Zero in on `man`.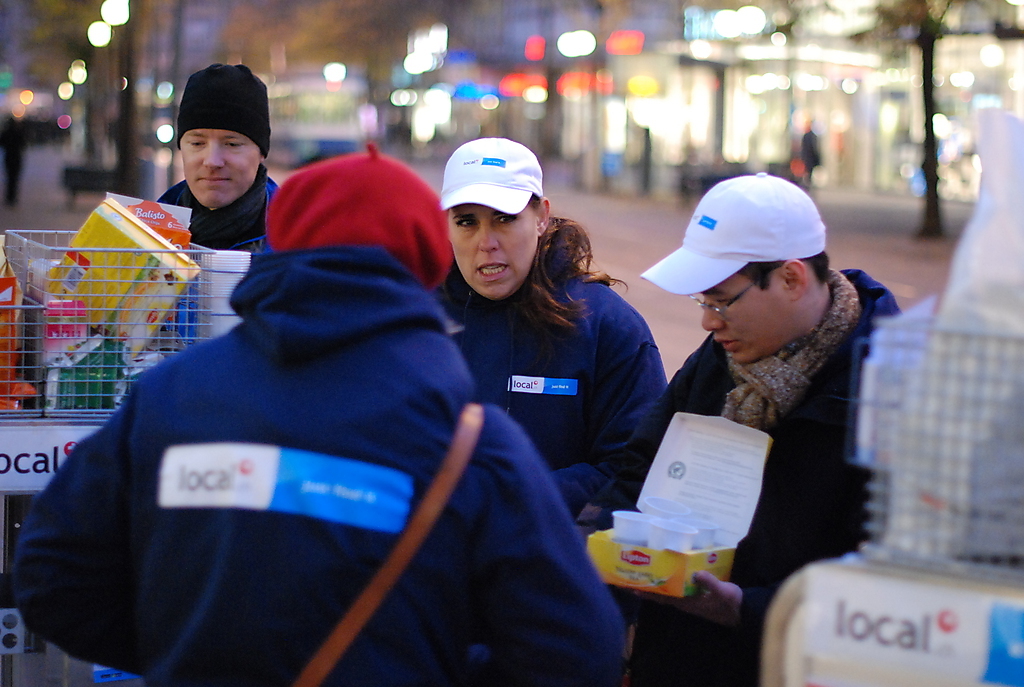
Zeroed in: select_region(506, 174, 908, 672).
